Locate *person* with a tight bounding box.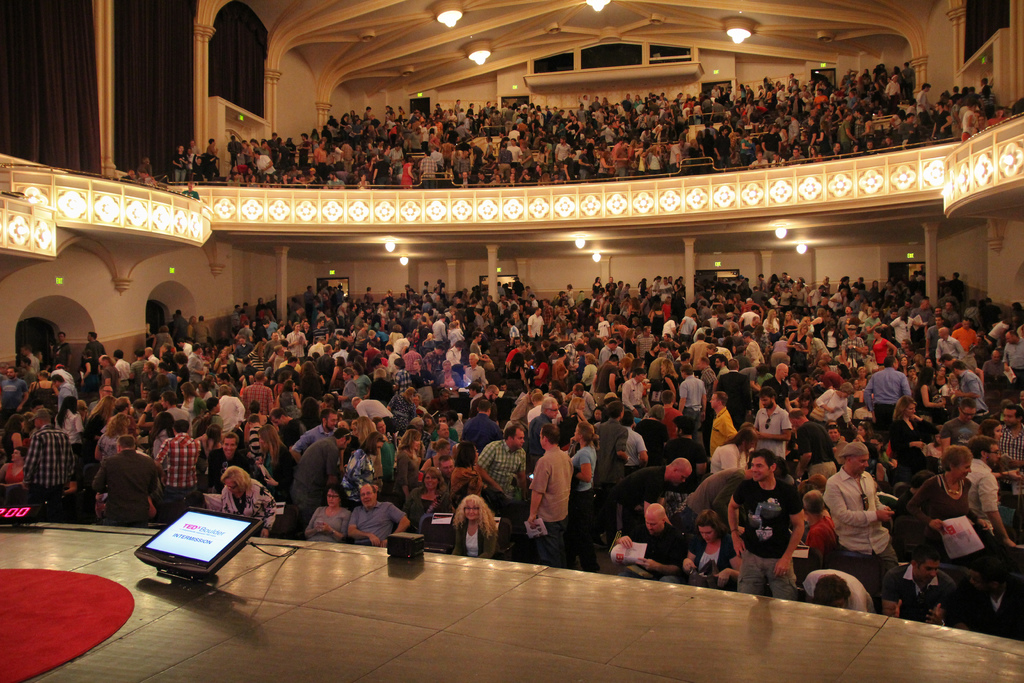
450:495:497:558.
